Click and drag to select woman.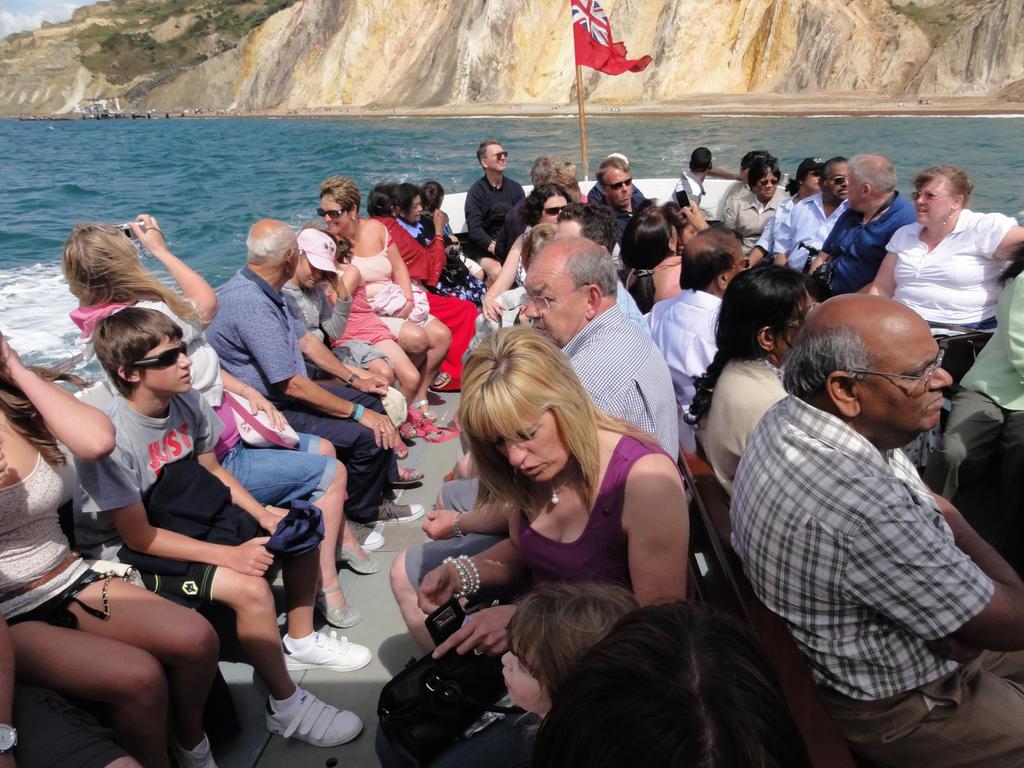
Selection: [left=0, top=331, right=222, bottom=767].
